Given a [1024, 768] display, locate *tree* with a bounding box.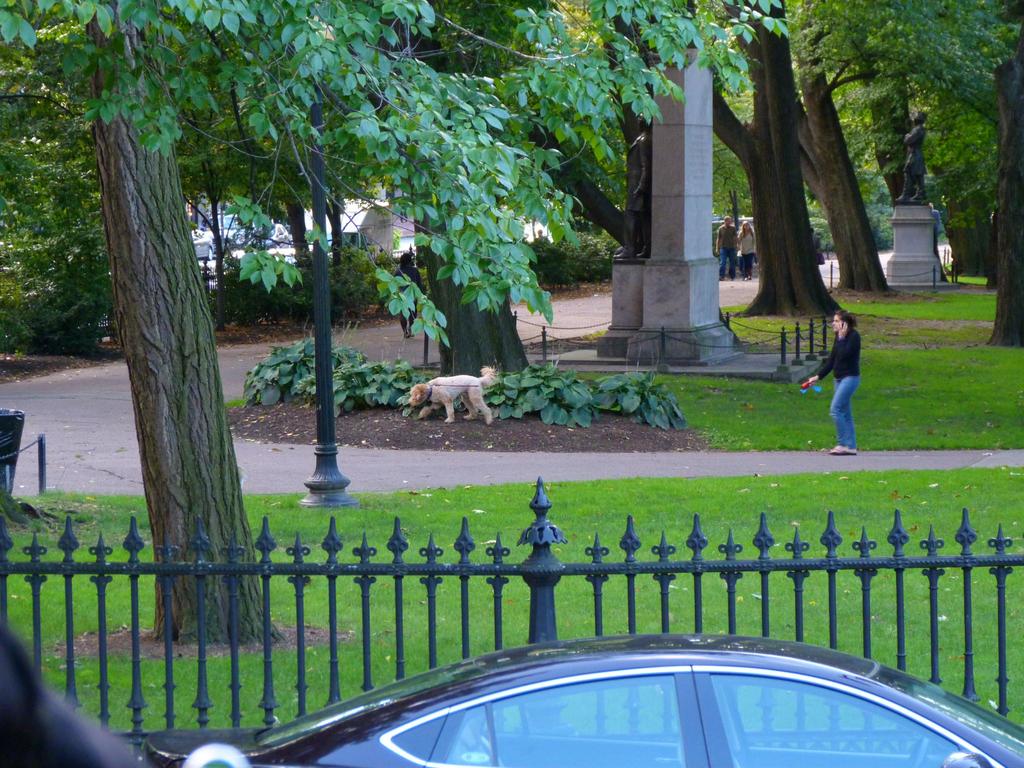
Located: box=[793, 0, 895, 292].
